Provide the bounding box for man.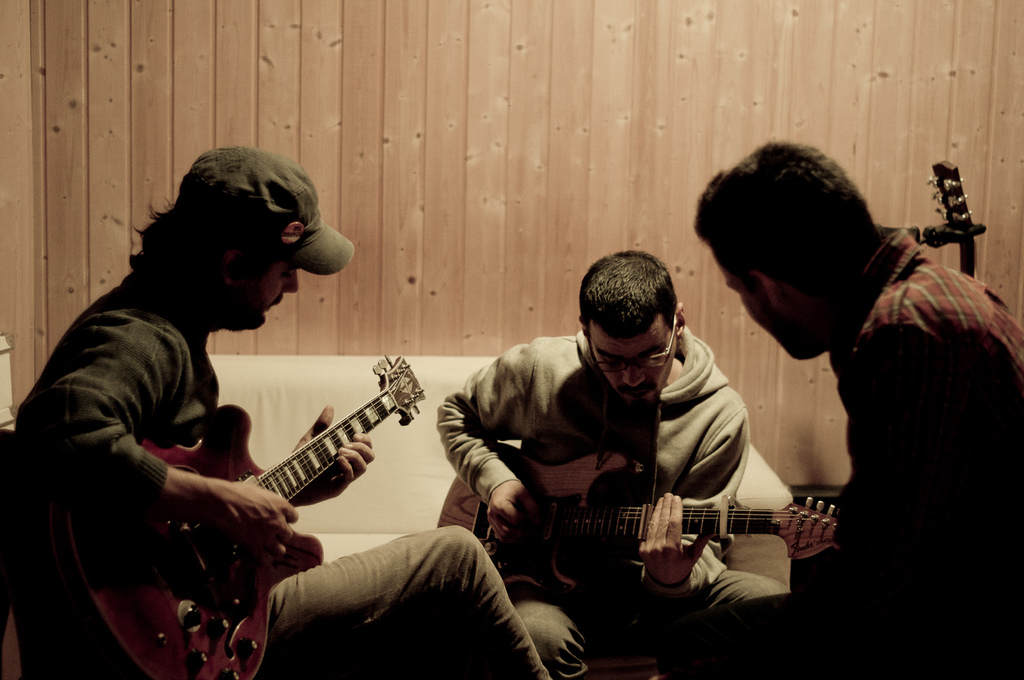
x1=694, y1=136, x2=1023, y2=679.
